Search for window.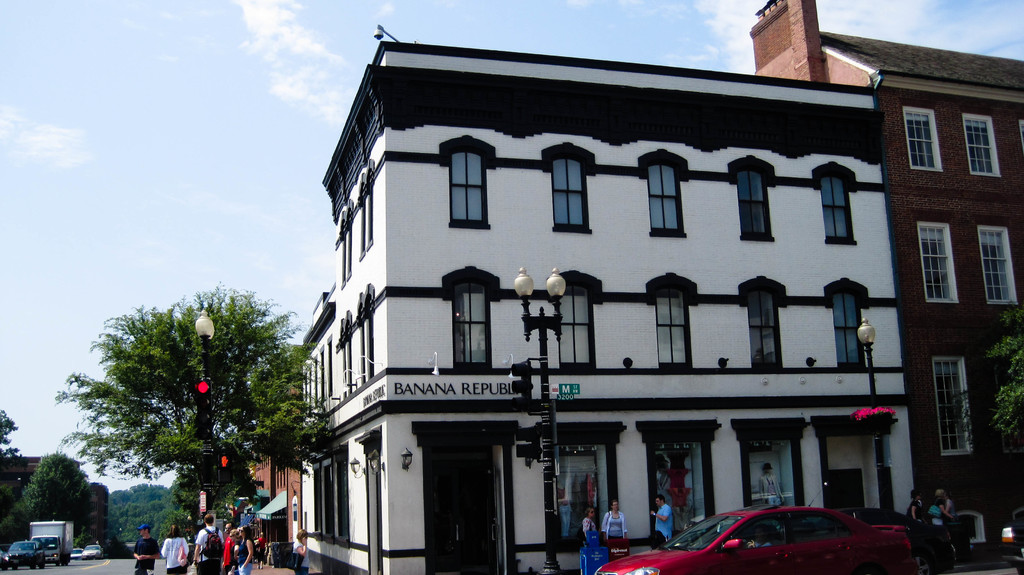
Found at bbox=[820, 177, 855, 241].
